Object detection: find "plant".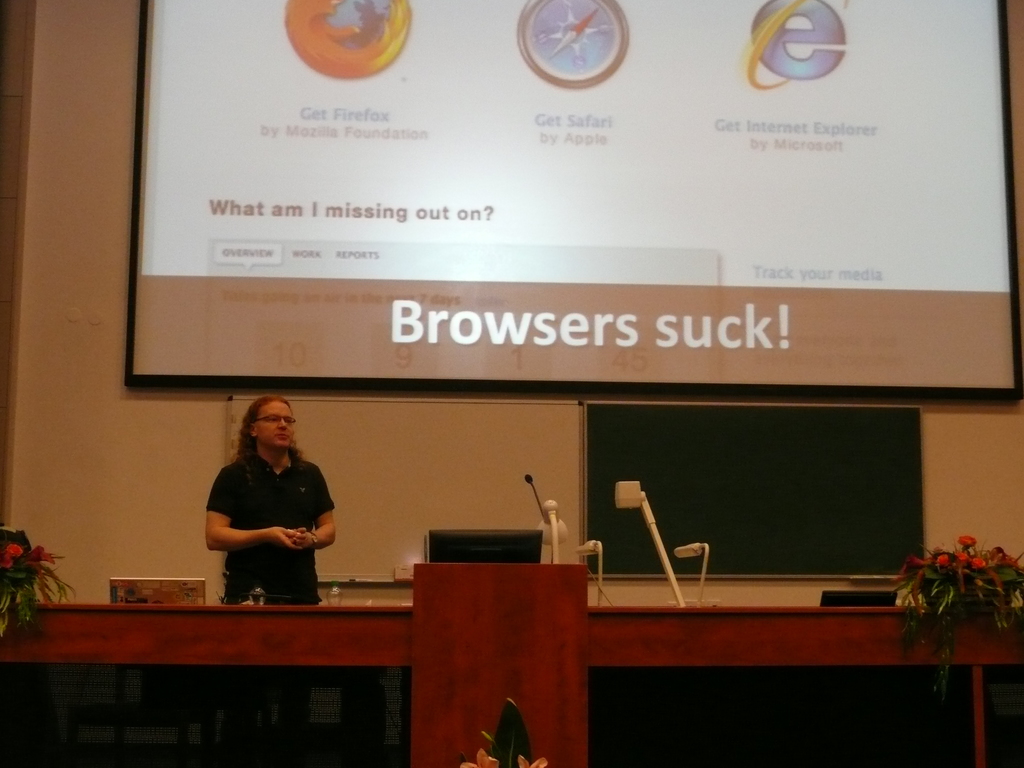
Rect(890, 529, 1023, 669).
